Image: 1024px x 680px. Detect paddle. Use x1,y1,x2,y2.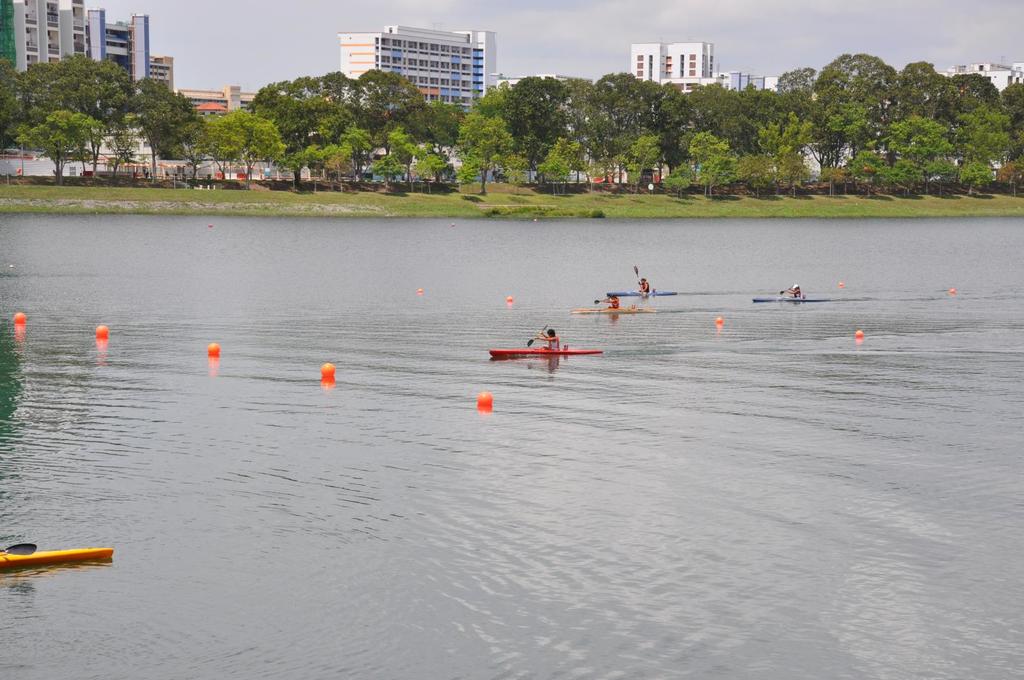
0,544,35,558.
